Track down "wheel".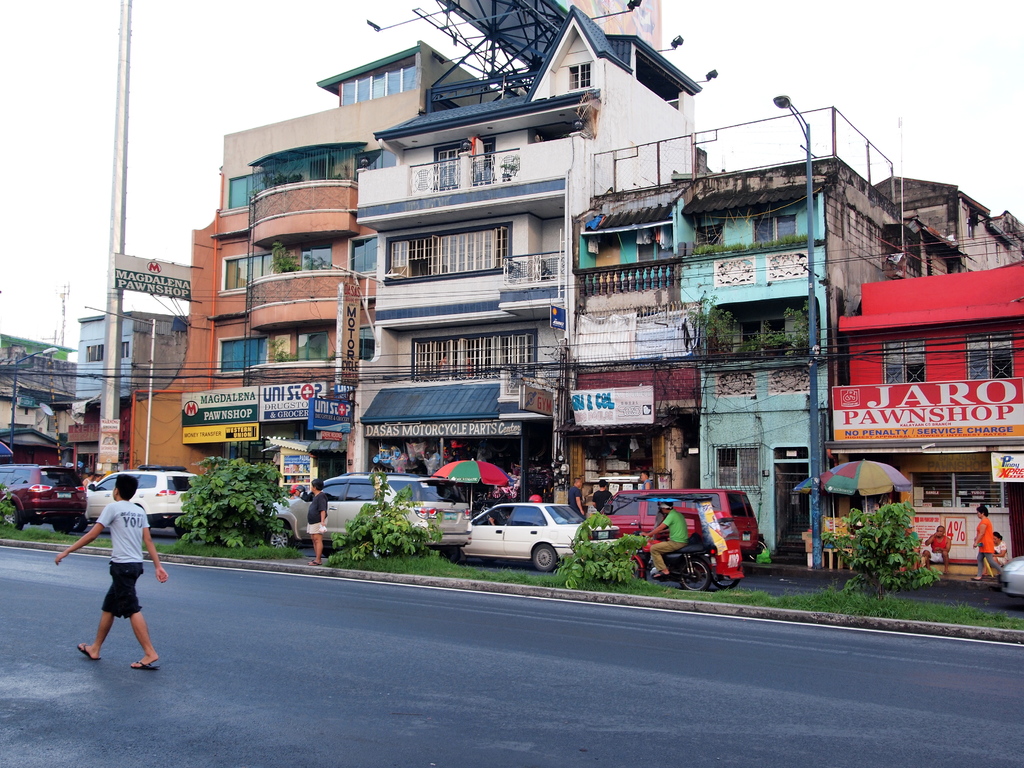
Tracked to x1=533, y1=547, x2=555, y2=570.
